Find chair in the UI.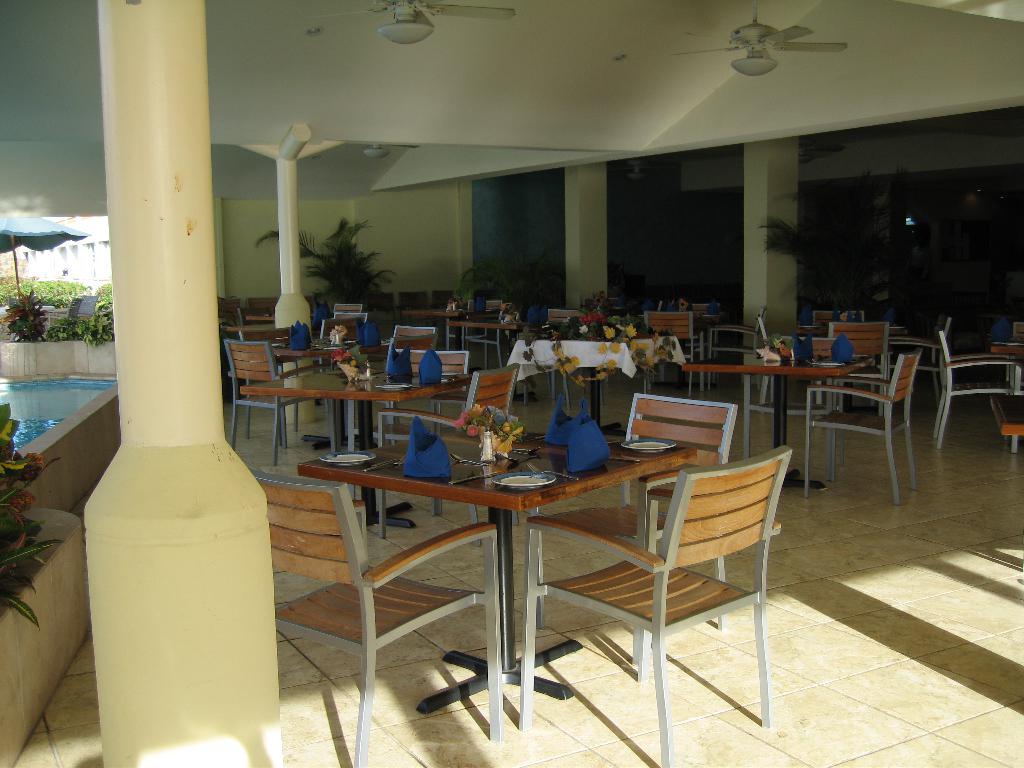
UI element at box(822, 323, 888, 362).
